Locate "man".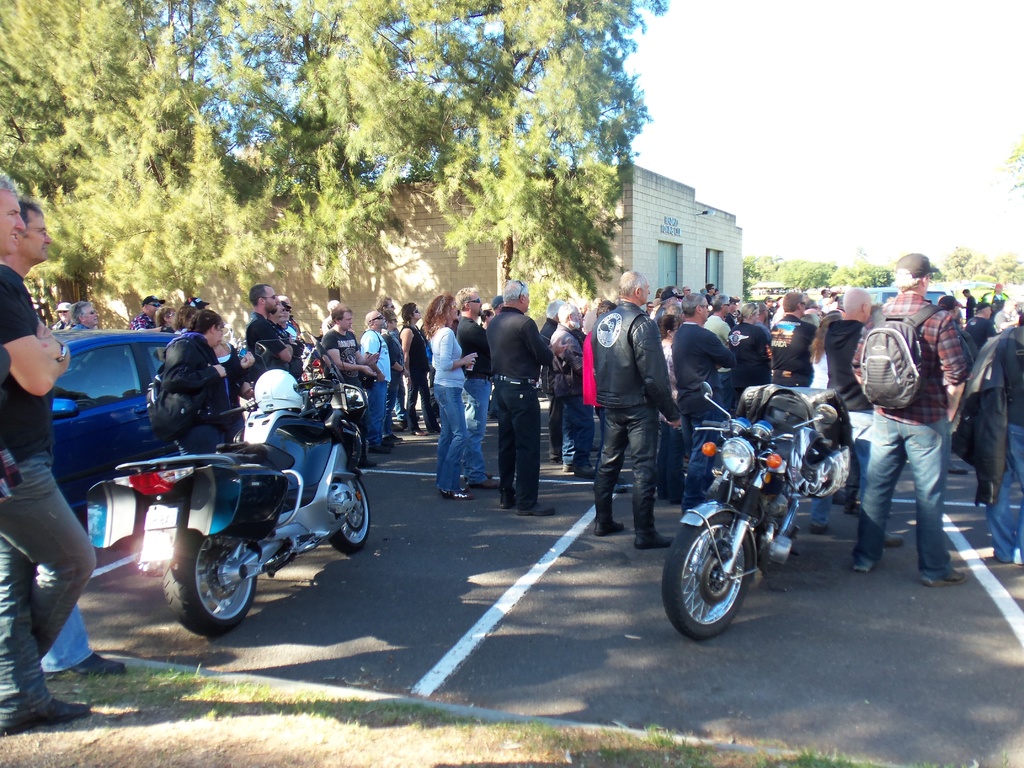
Bounding box: [left=591, top=264, right=679, bottom=551].
